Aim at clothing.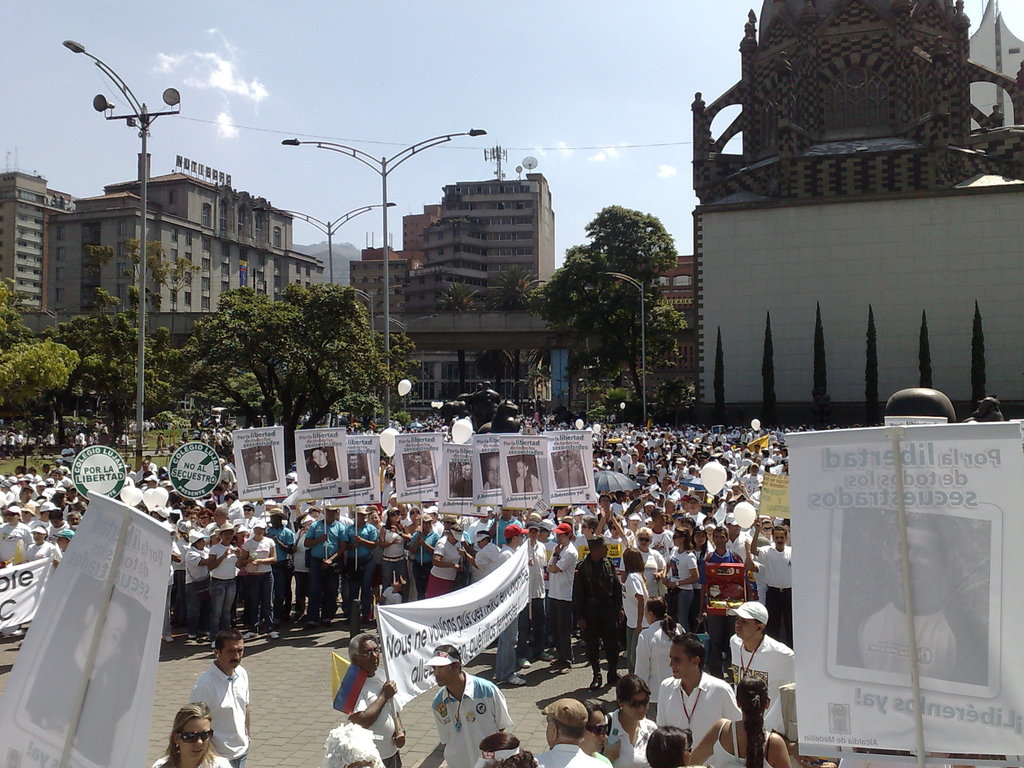
Aimed at 170 563 173 637.
